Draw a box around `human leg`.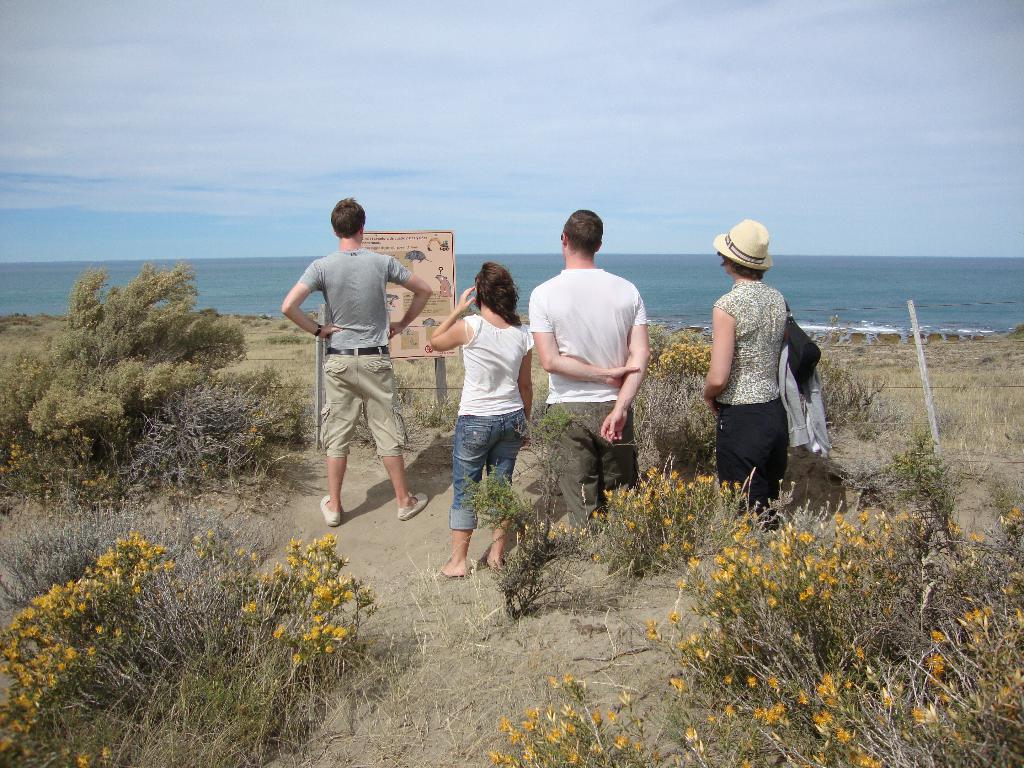
select_region(361, 356, 426, 522).
